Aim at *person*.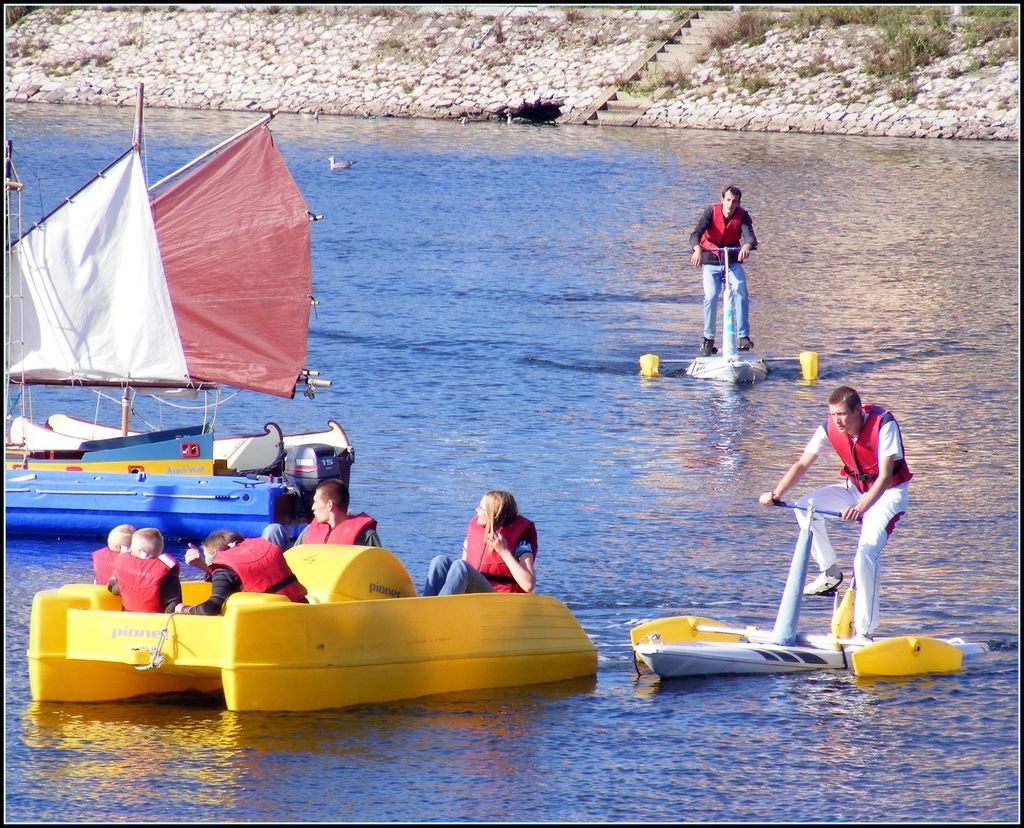
Aimed at 110,525,181,612.
